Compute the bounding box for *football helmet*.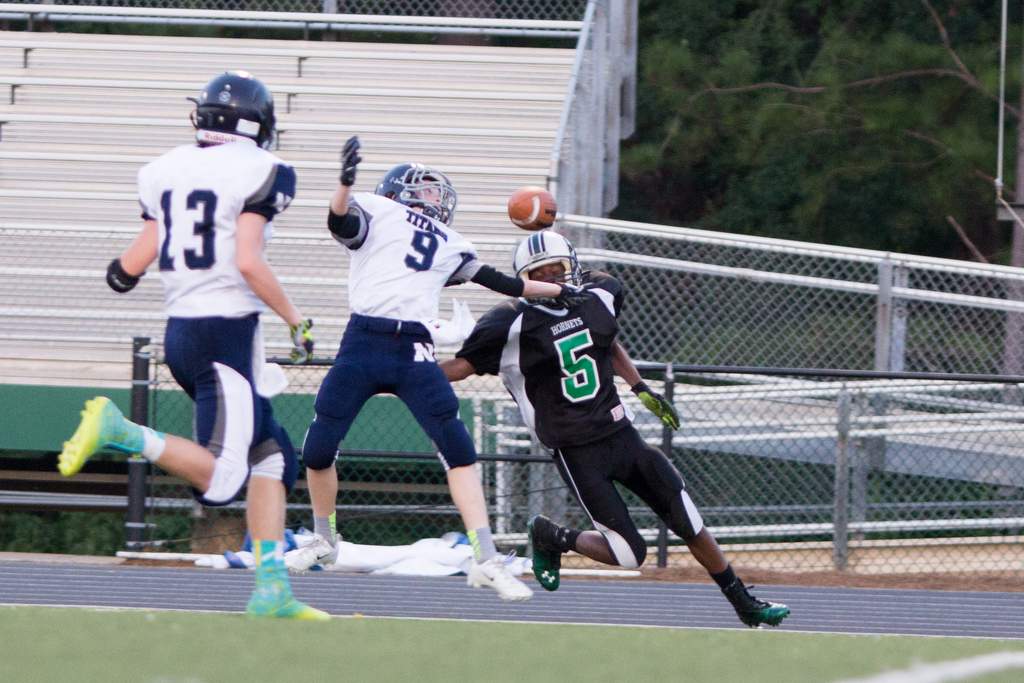
box=[513, 229, 589, 291].
